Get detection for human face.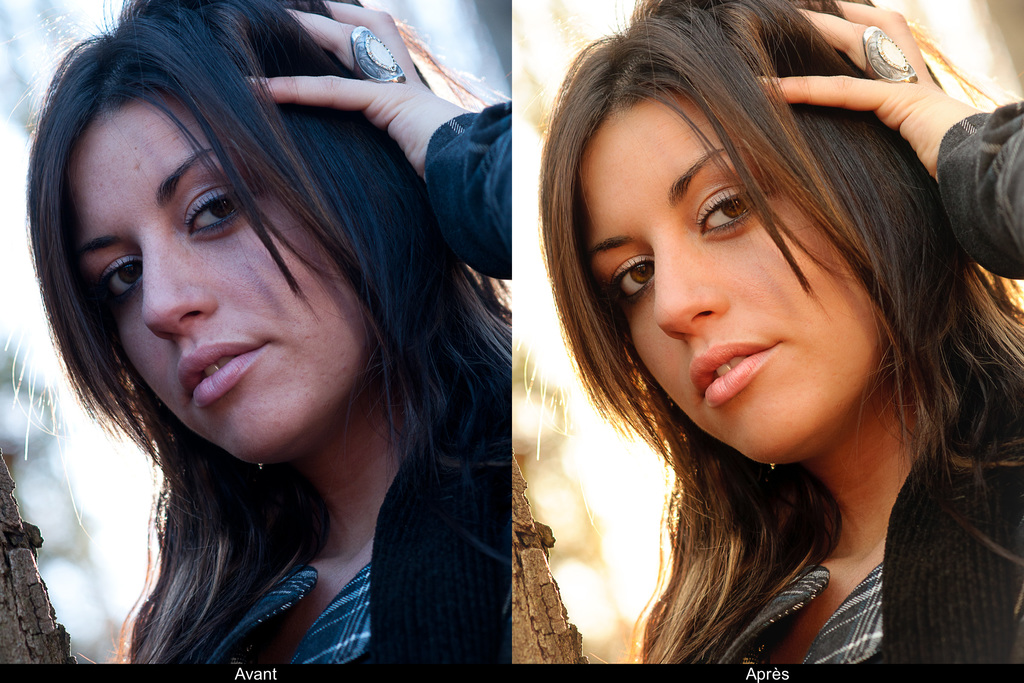
Detection: rect(582, 88, 899, 467).
